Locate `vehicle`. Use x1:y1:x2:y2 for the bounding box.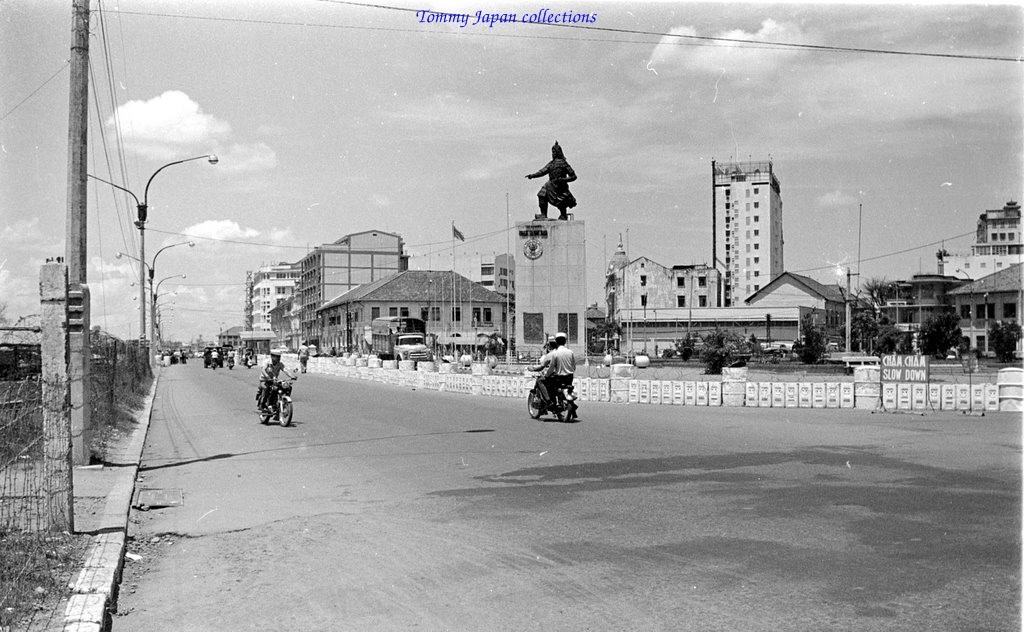
203:343:227:368.
